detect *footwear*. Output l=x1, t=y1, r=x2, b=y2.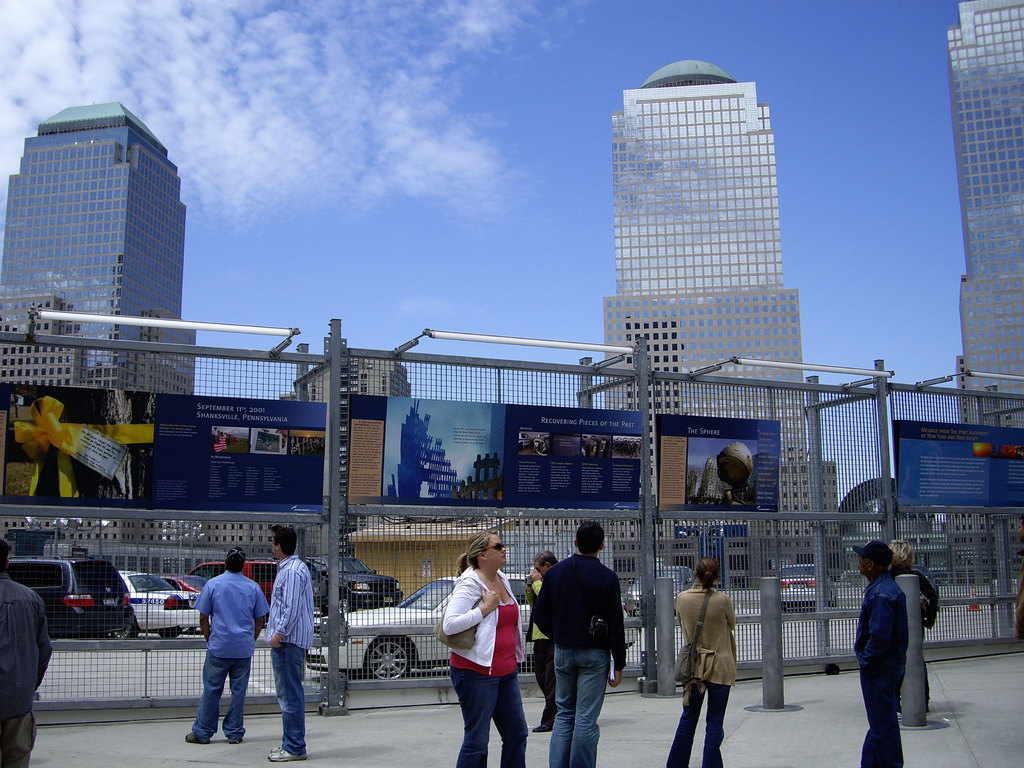
l=530, t=726, r=551, b=734.
